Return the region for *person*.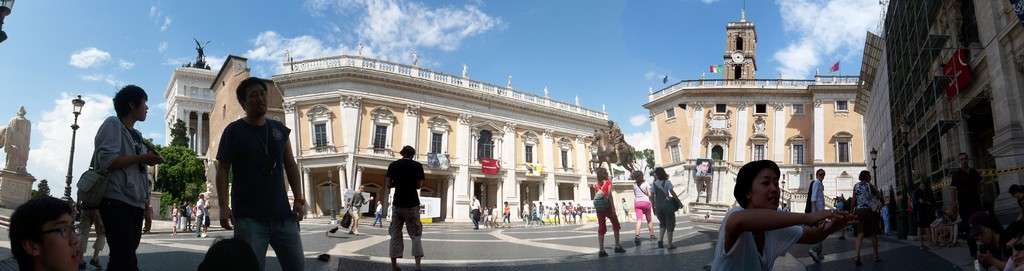
{"left": 385, "top": 138, "right": 428, "bottom": 270}.
